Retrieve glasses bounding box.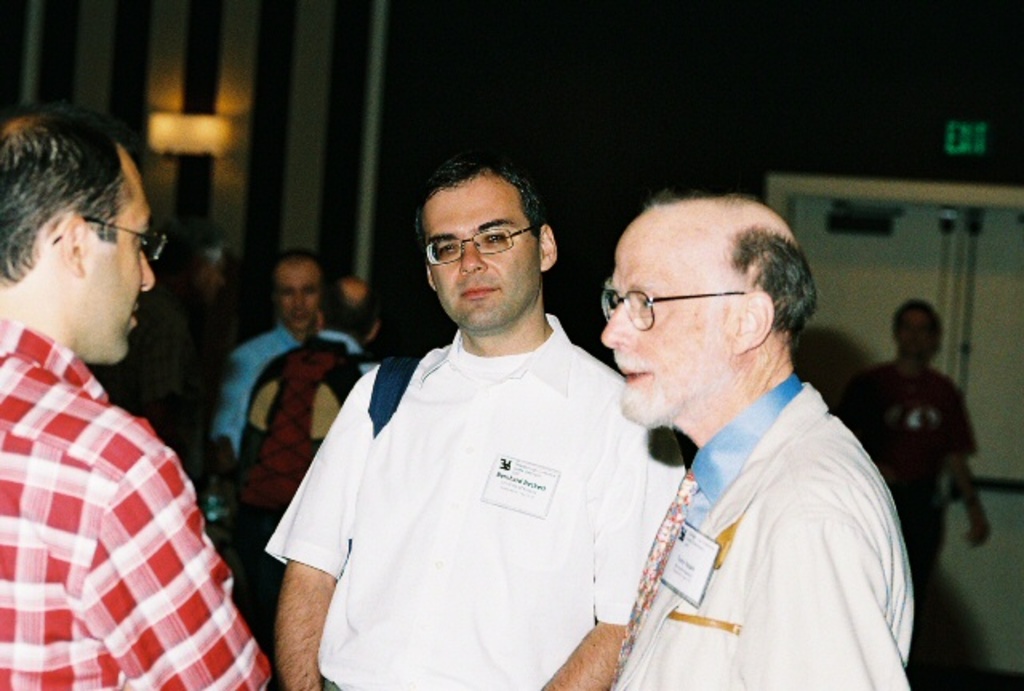
Bounding box: 602/278/749/333.
